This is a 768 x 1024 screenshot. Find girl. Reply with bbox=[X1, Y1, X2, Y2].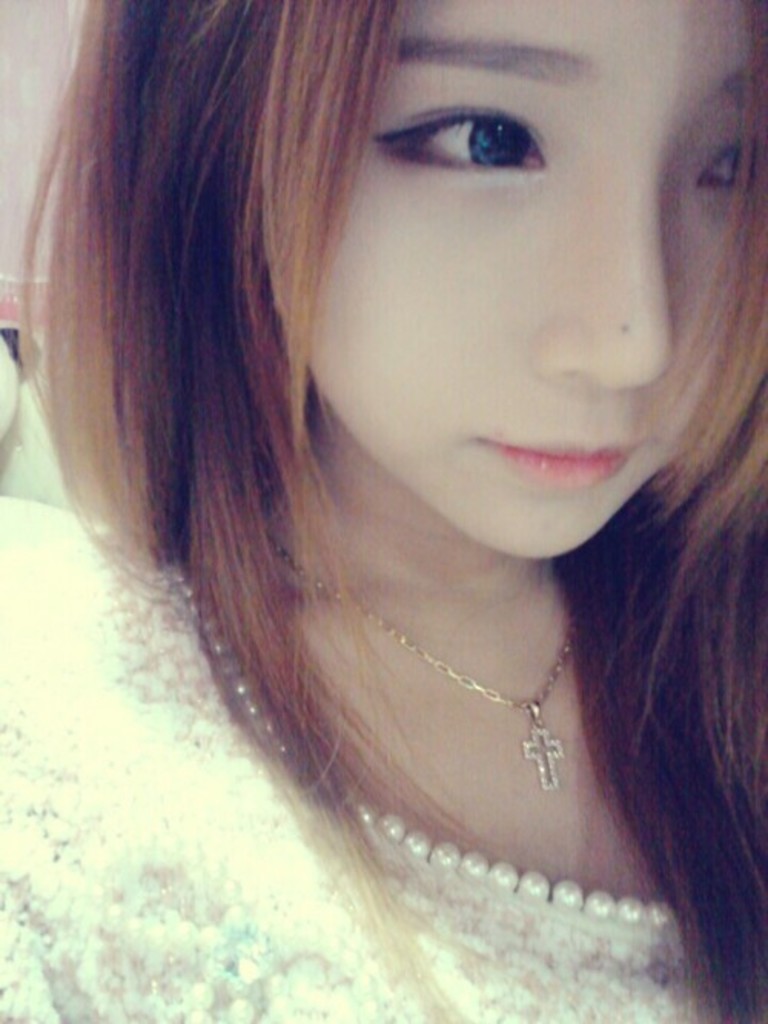
bbox=[0, 0, 766, 1016].
